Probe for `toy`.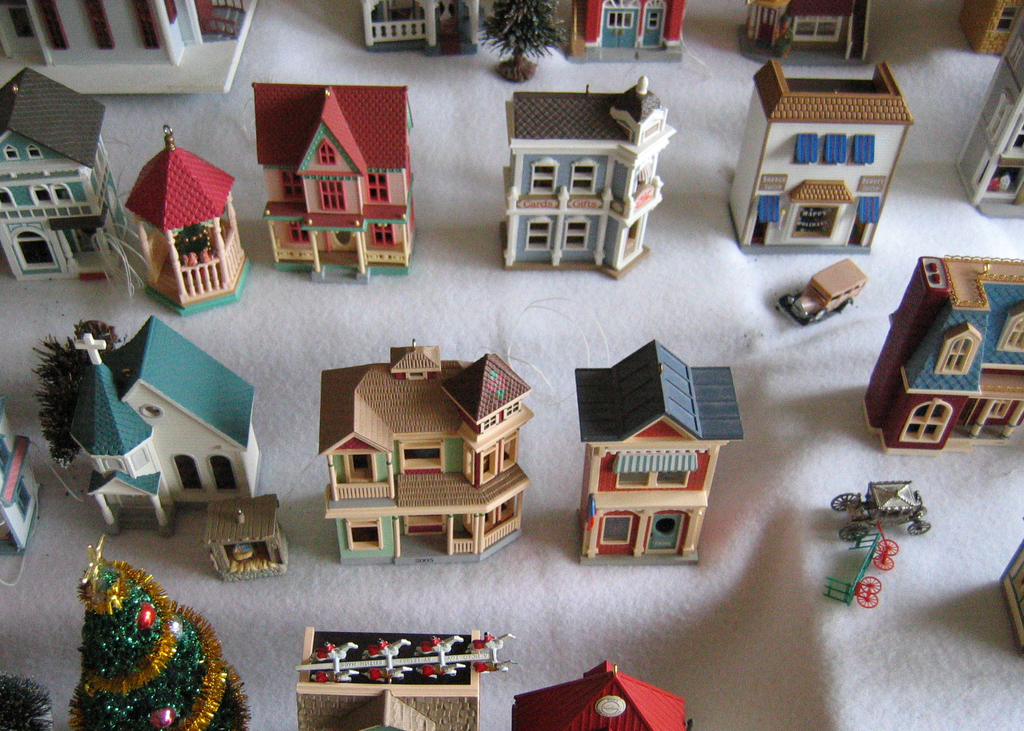
Probe result: {"x1": 364, "y1": 0, "x2": 480, "y2": 56}.
